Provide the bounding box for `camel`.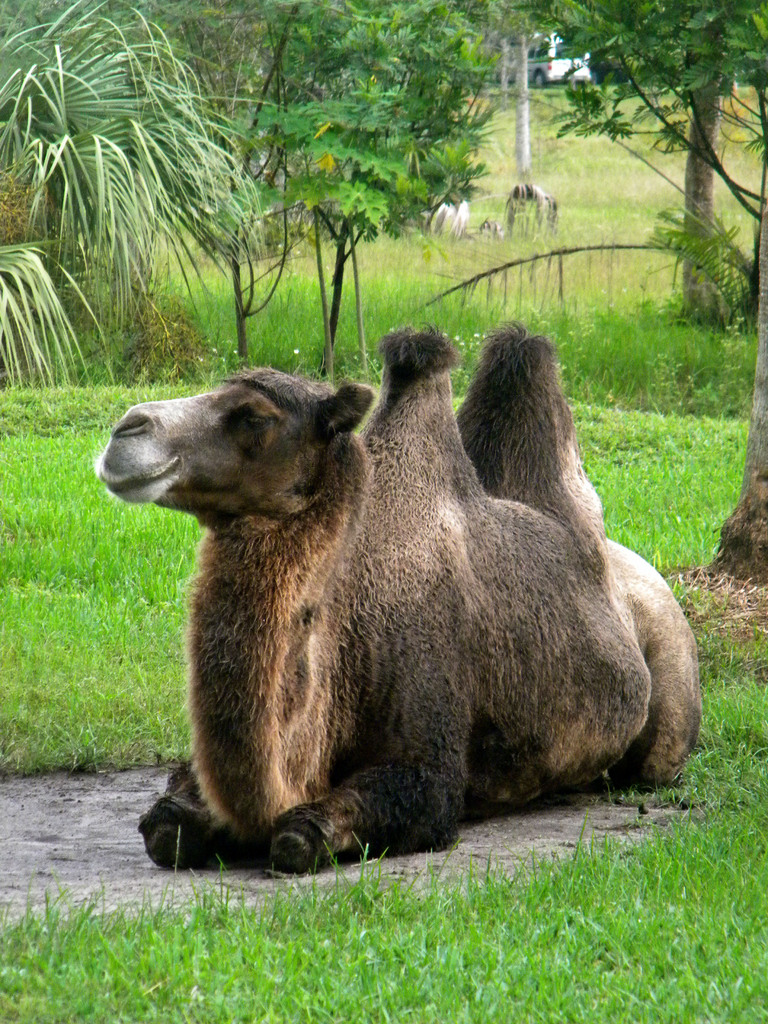
select_region(89, 316, 700, 872).
